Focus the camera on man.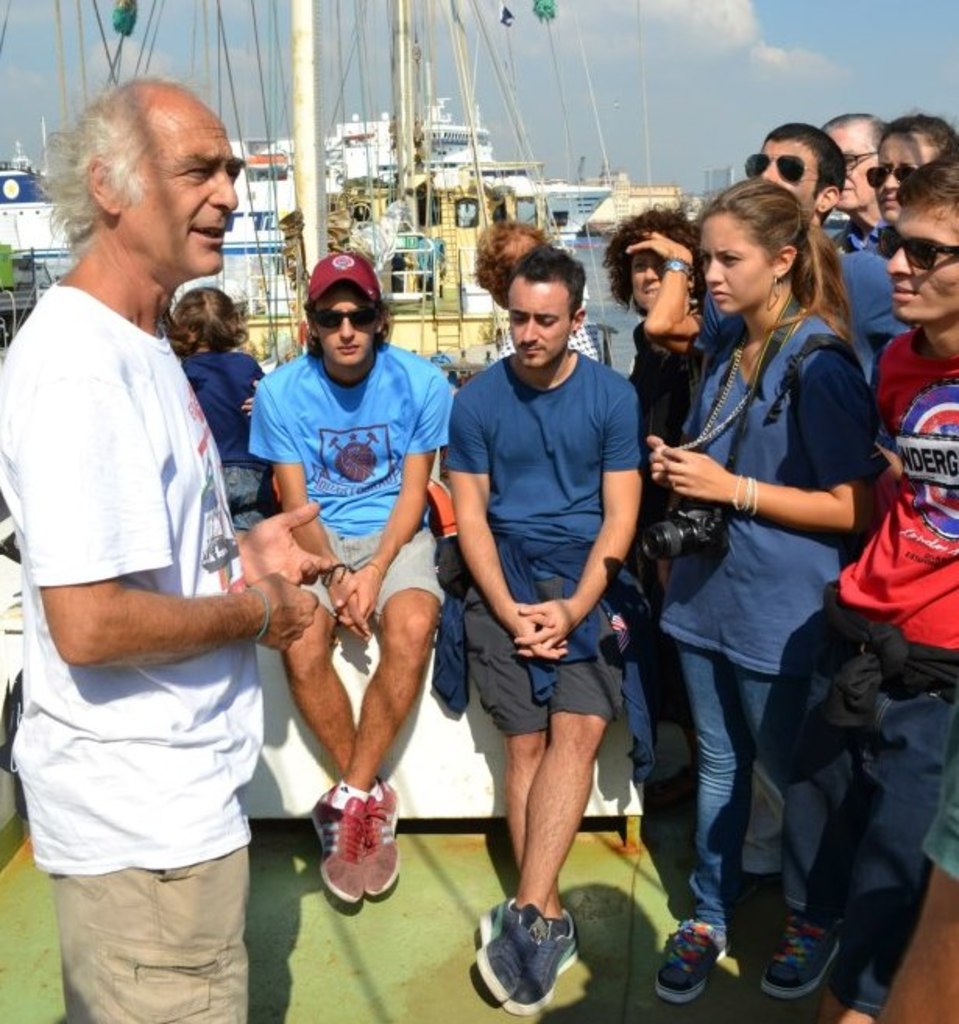
Focus region: Rect(253, 248, 448, 902).
